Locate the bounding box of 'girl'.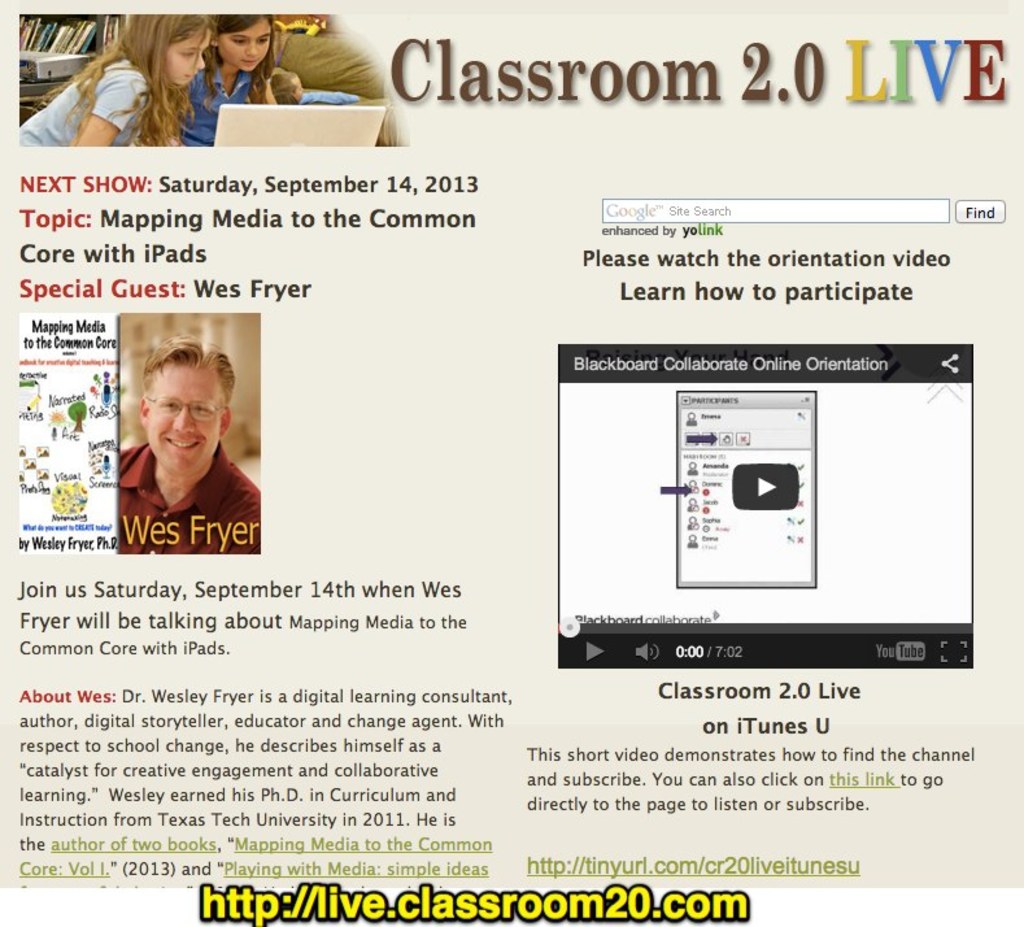
Bounding box: <box>17,9,208,145</box>.
